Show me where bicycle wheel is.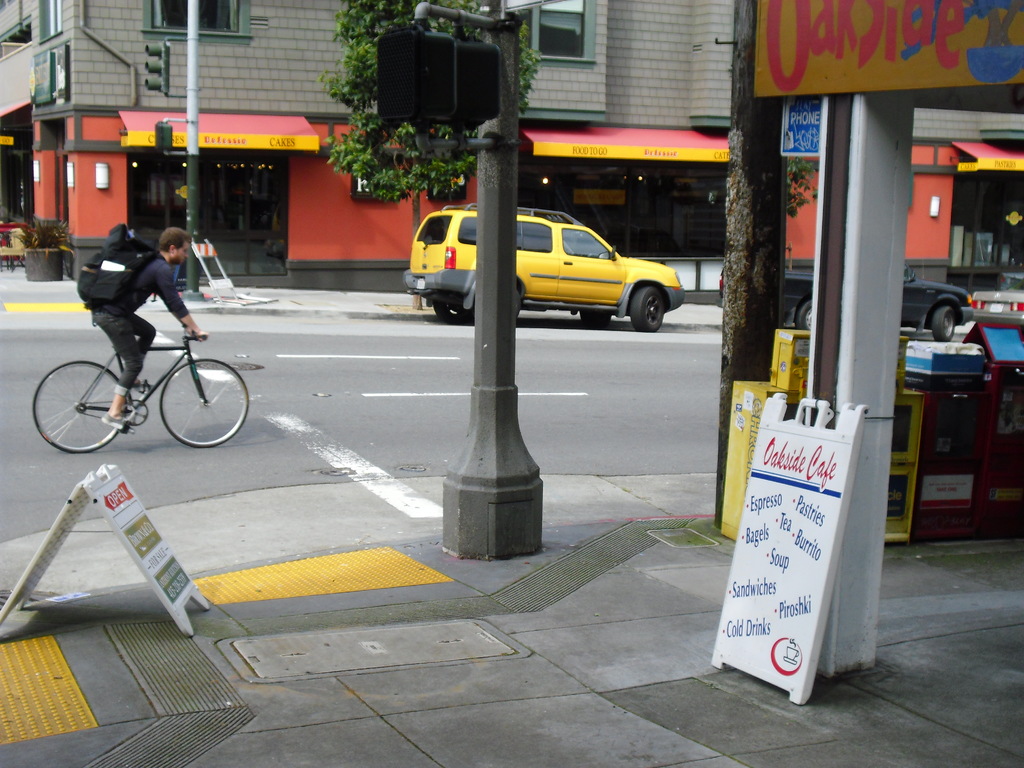
bicycle wheel is at BBox(155, 359, 250, 448).
